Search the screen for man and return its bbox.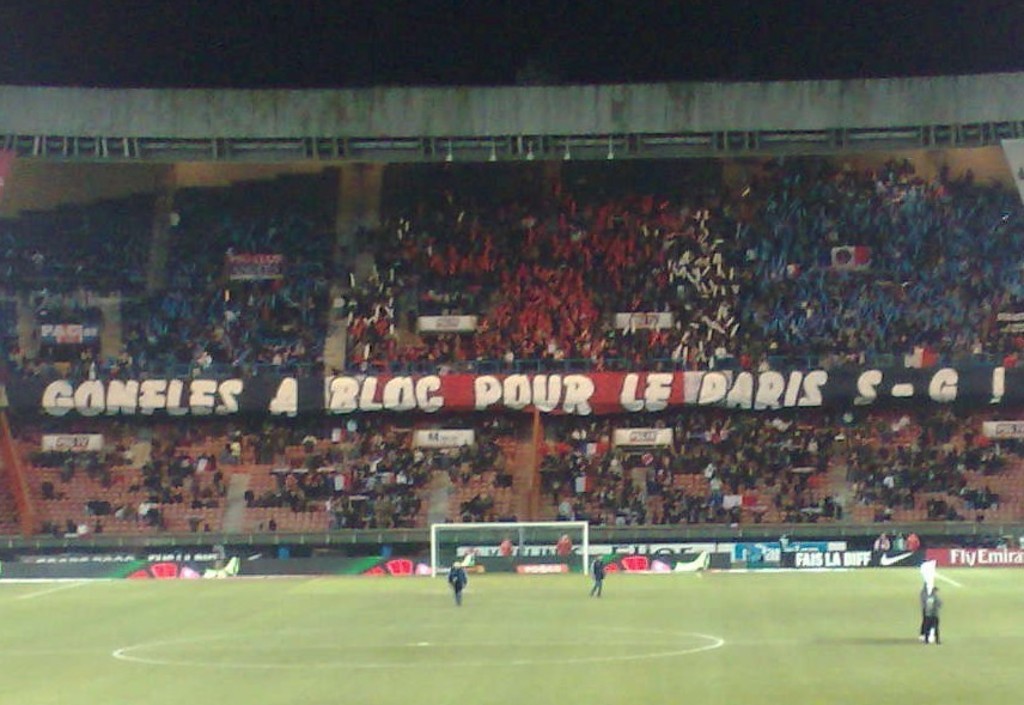
Found: <box>587,552,607,598</box>.
